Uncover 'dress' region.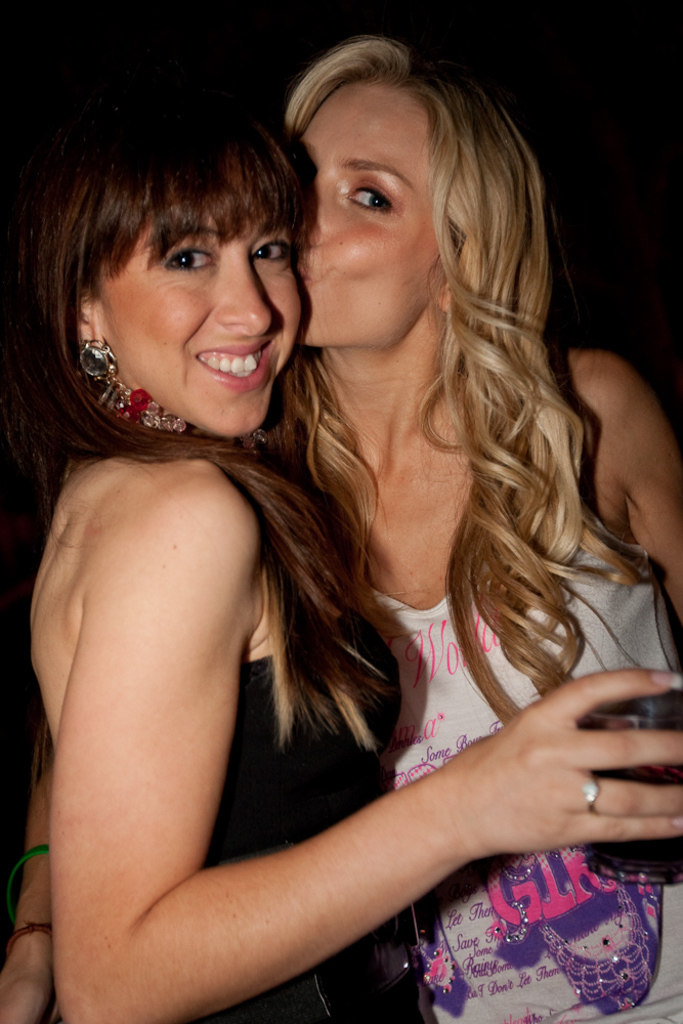
Uncovered: bbox=(199, 610, 412, 1023).
